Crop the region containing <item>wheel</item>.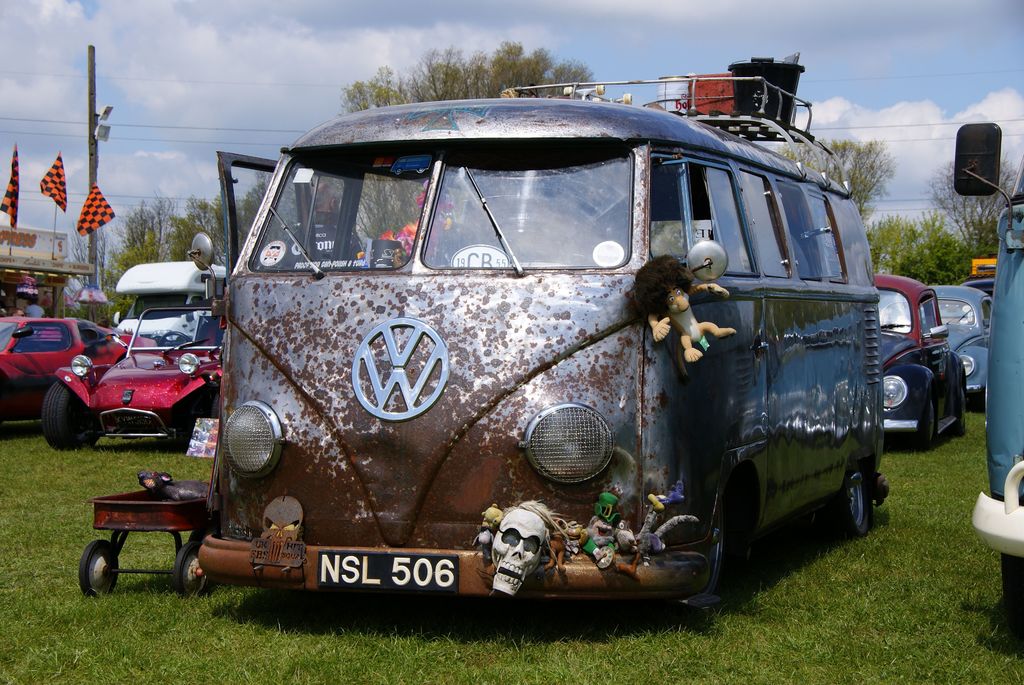
Crop region: crop(955, 384, 970, 434).
